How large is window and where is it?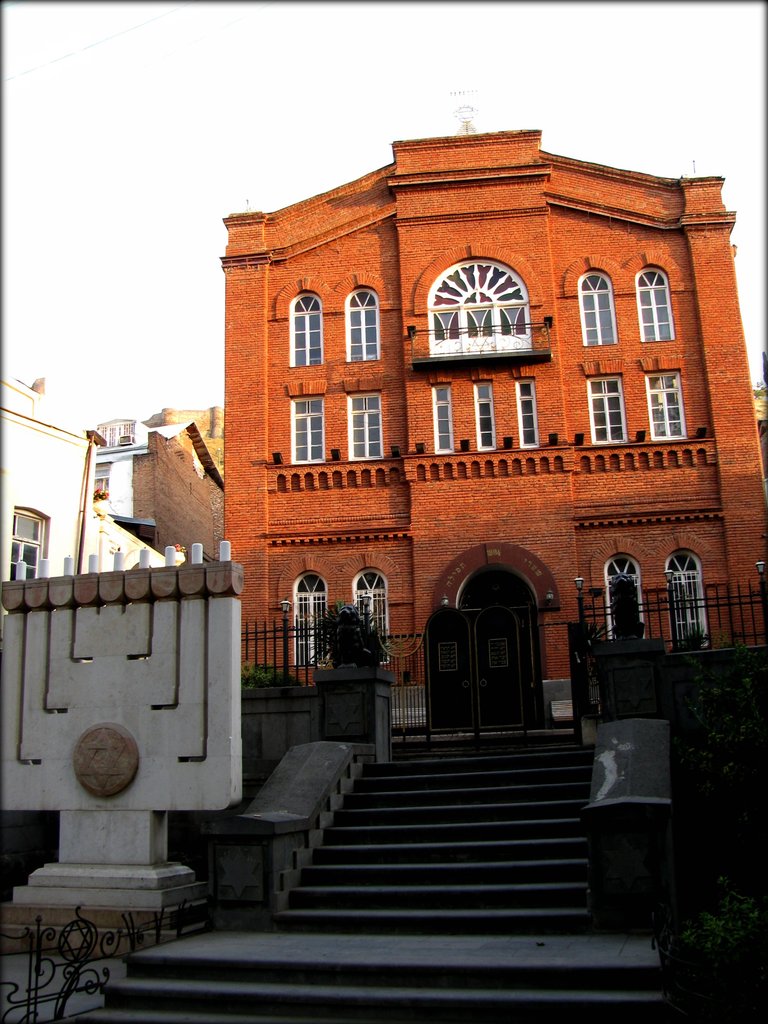
Bounding box: region(291, 288, 329, 370).
